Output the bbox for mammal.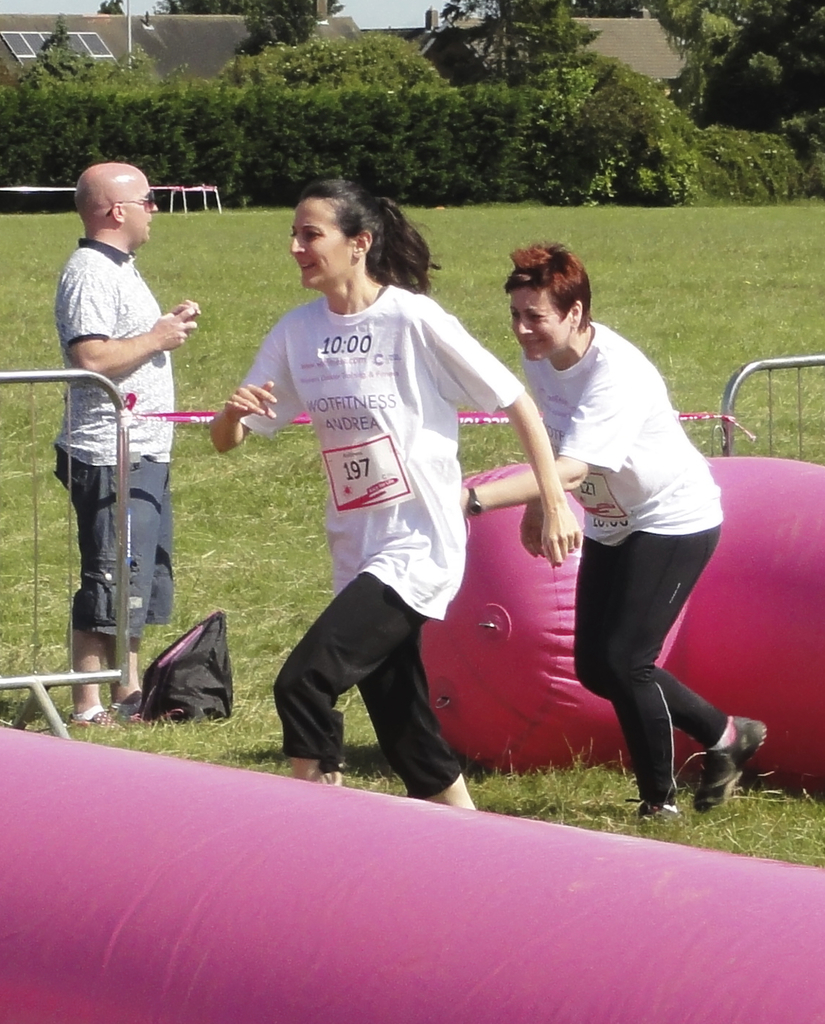
{"x1": 47, "y1": 157, "x2": 204, "y2": 726}.
